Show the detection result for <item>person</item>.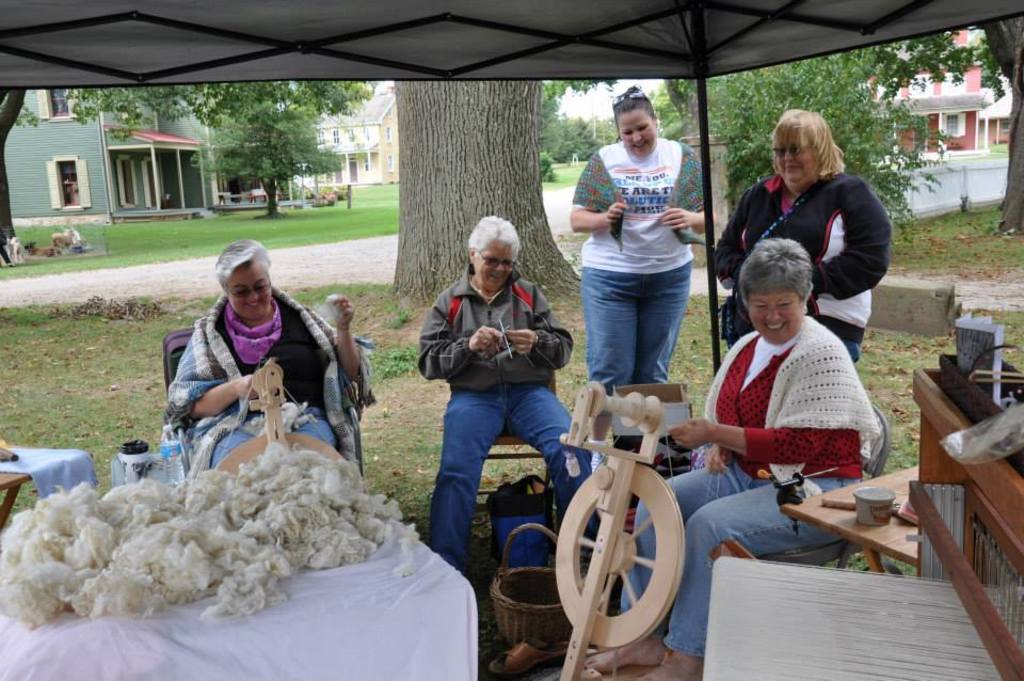
[559,85,725,434].
